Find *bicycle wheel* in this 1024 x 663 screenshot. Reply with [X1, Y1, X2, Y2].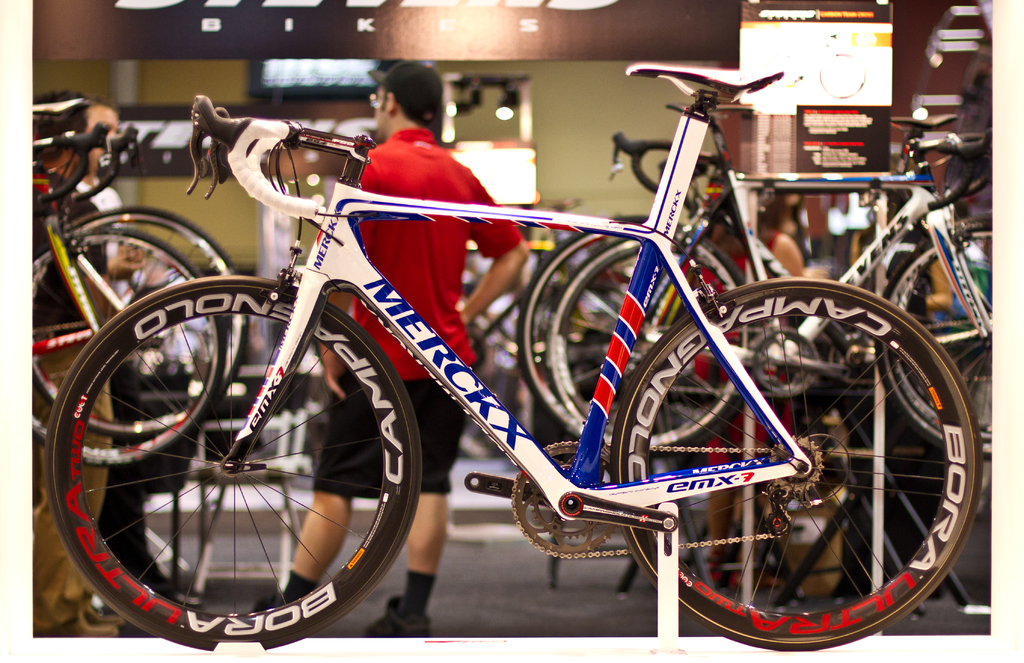
[47, 294, 420, 639].
